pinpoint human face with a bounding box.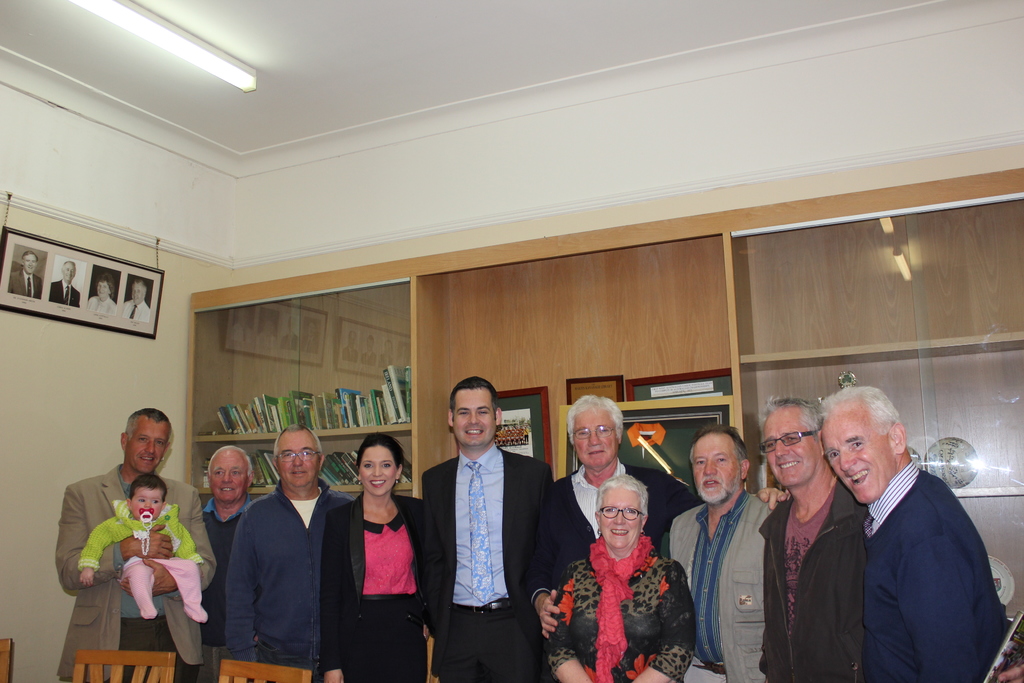
[x1=758, y1=407, x2=813, y2=486].
